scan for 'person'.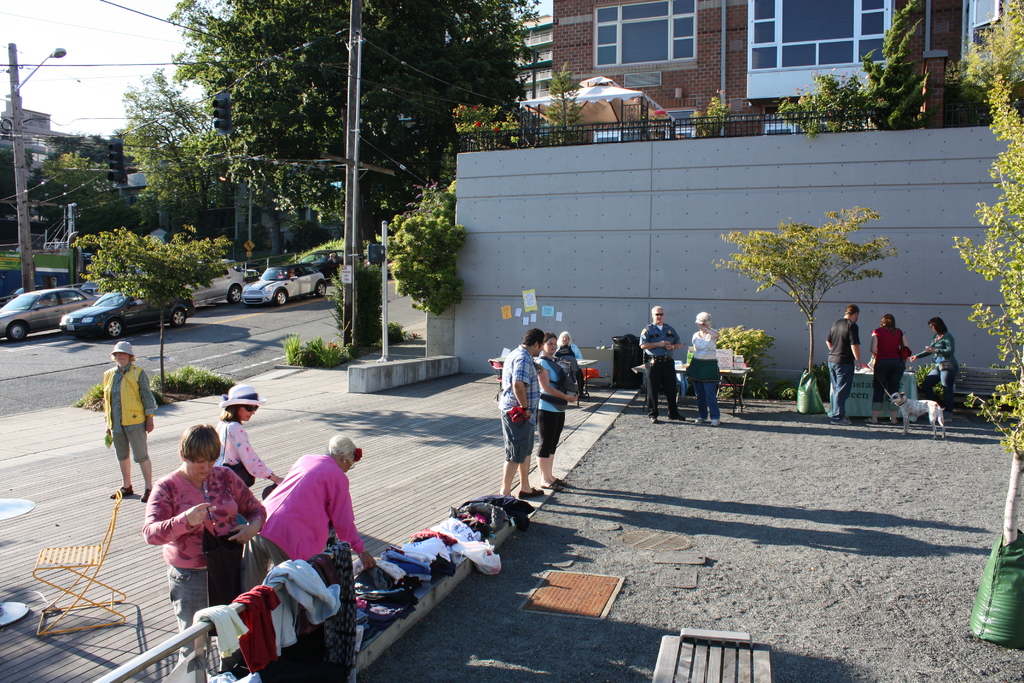
Scan result: 242 435 381 593.
